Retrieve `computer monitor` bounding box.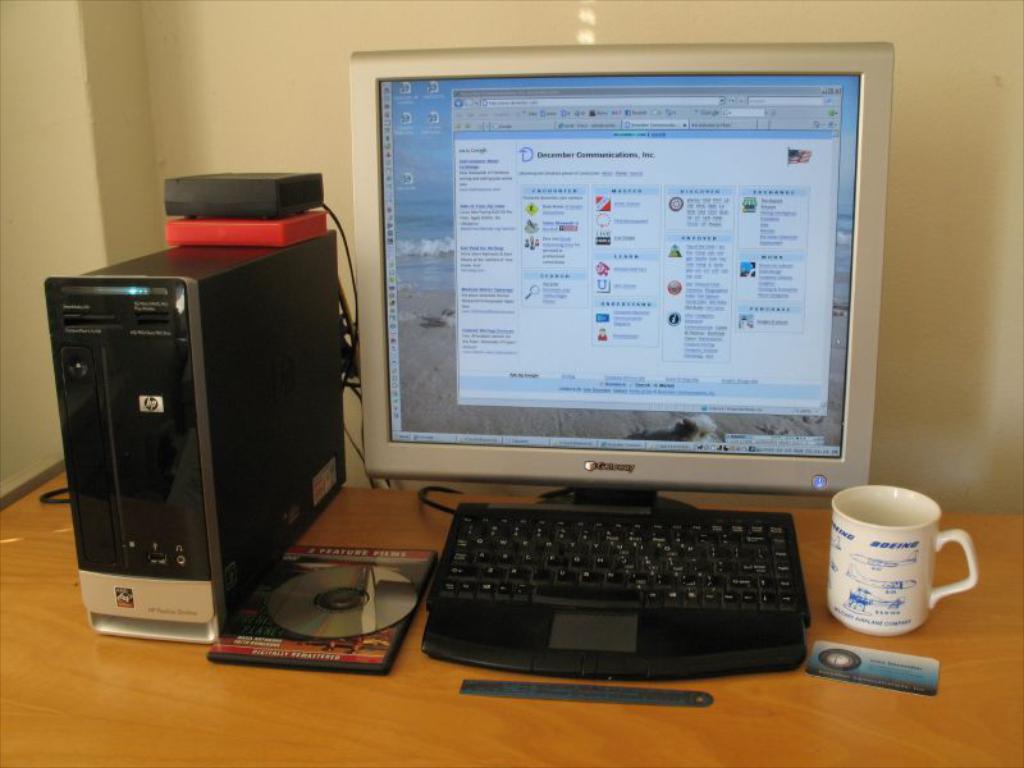
Bounding box: 365:64:872:604.
